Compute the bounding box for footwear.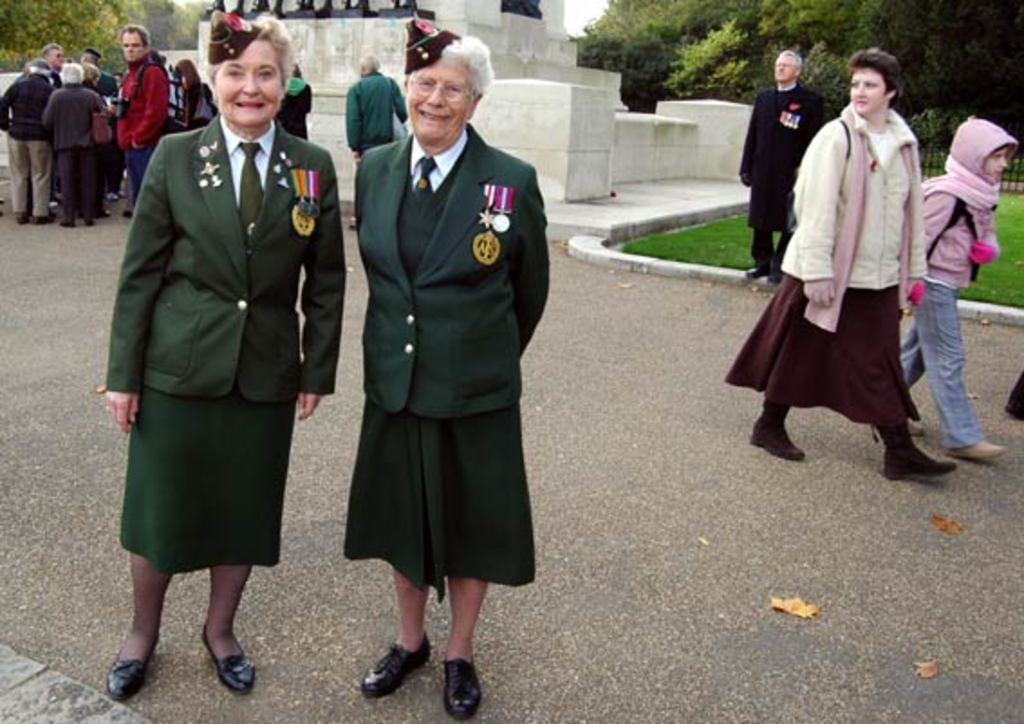
bbox=(941, 428, 1010, 460).
